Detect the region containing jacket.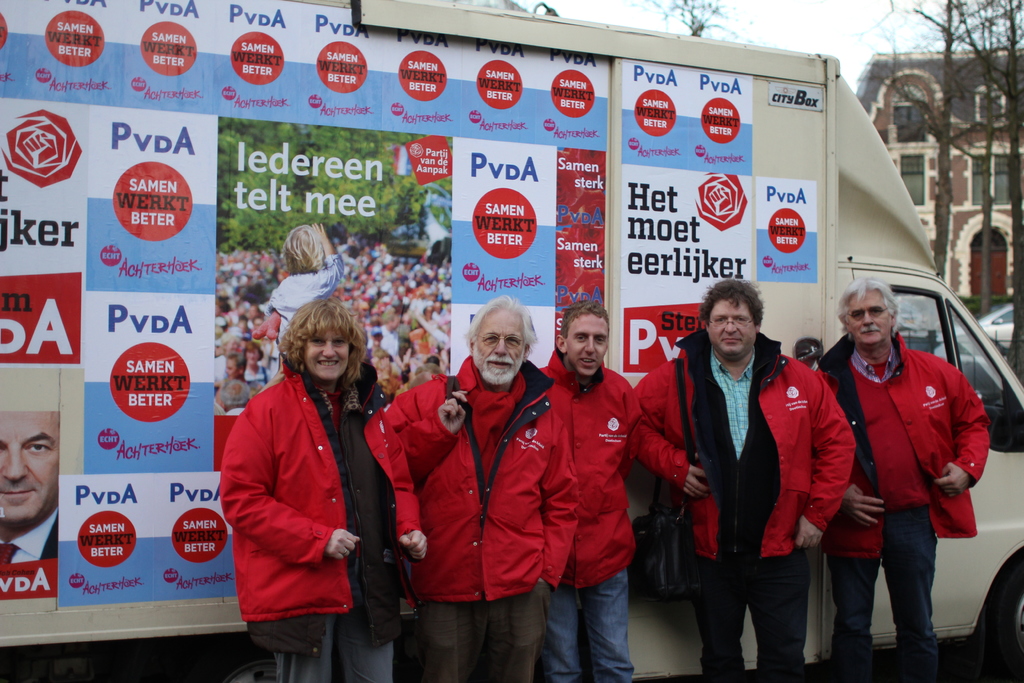
rect(808, 327, 999, 573).
